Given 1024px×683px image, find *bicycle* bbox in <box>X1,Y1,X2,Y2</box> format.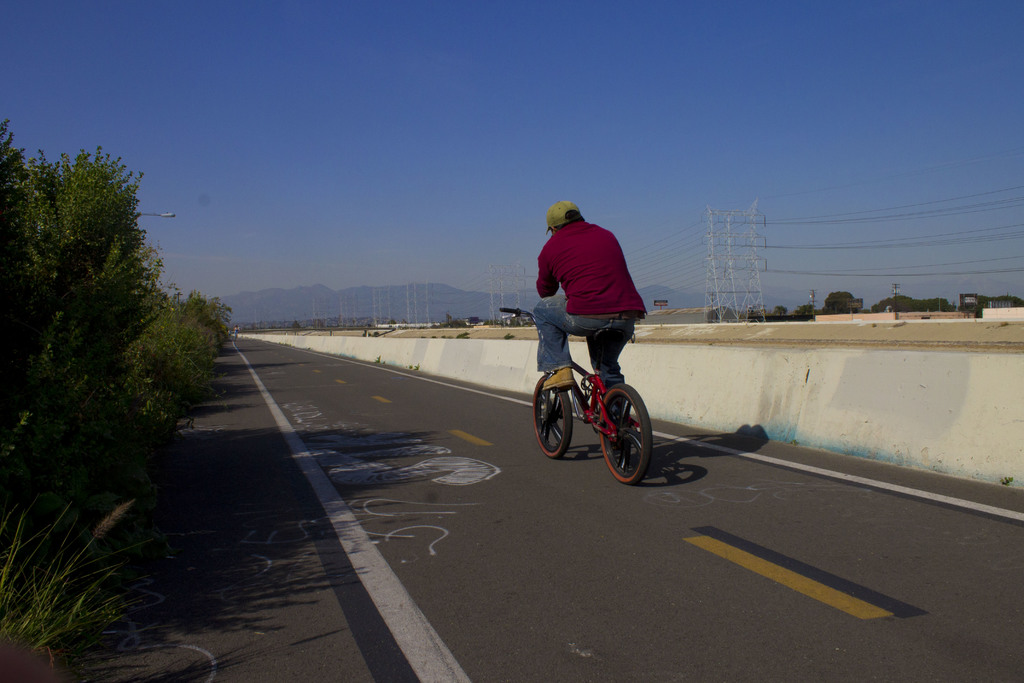
<box>509,288,675,498</box>.
